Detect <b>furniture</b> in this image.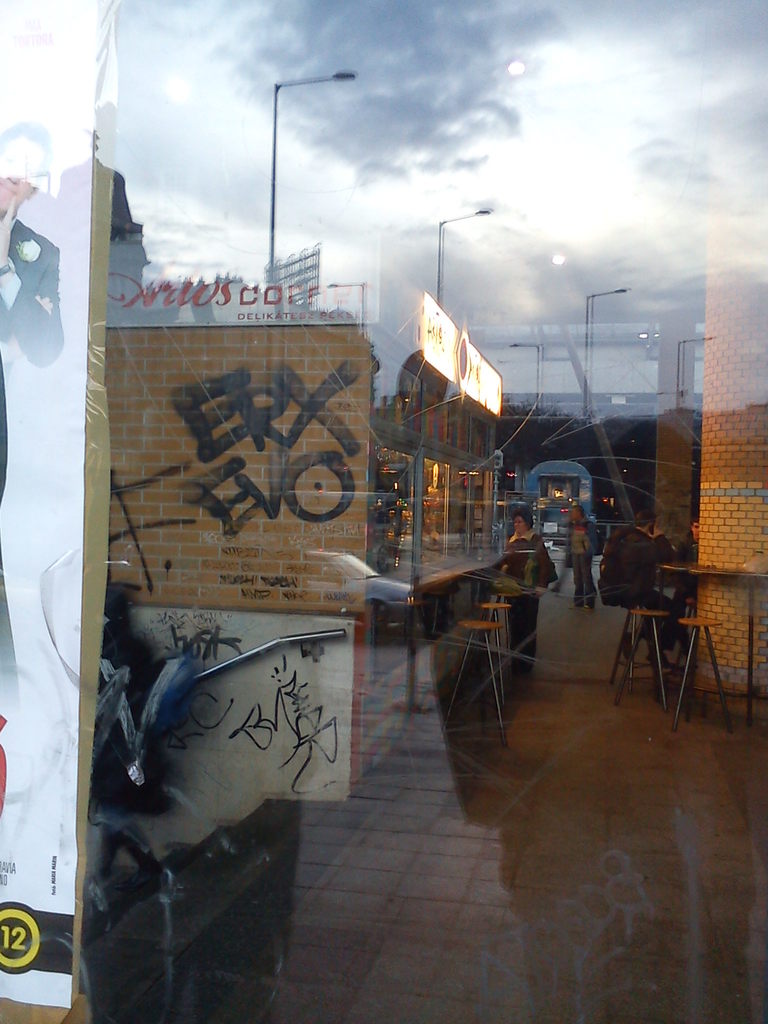
Detection: left=475, top=603, right=506, bottom=706.
